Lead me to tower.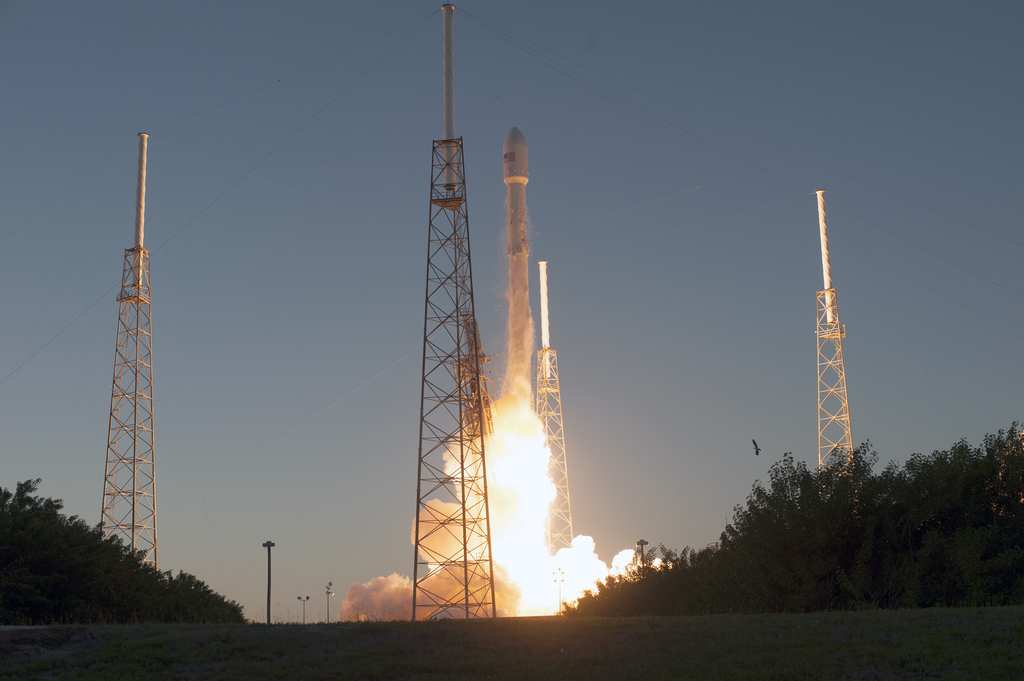
Lead to l=535, t=348, r=580, b=561.
